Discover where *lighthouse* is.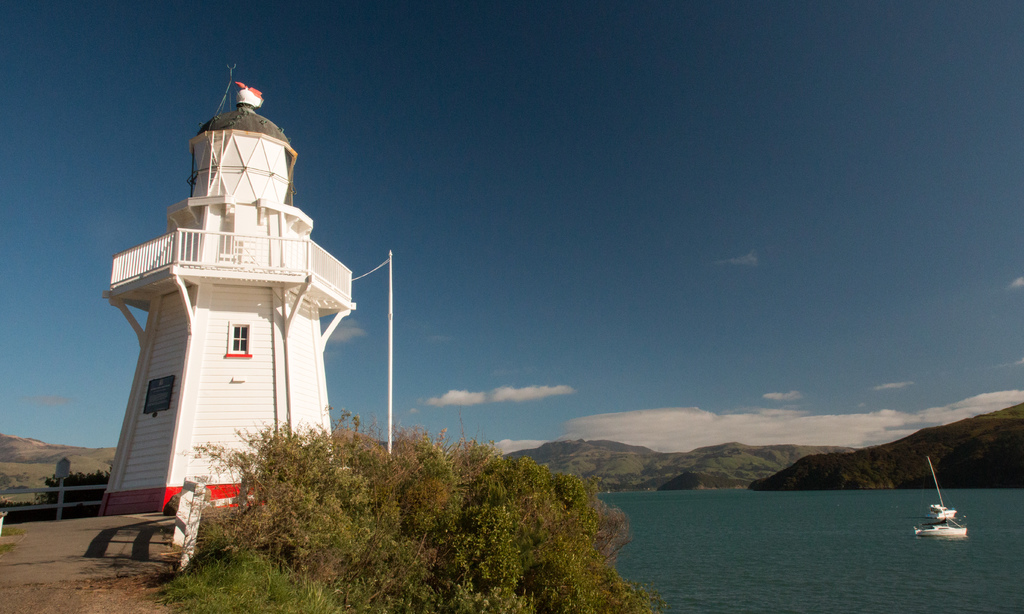
Discovered at (89,25,358,541).
